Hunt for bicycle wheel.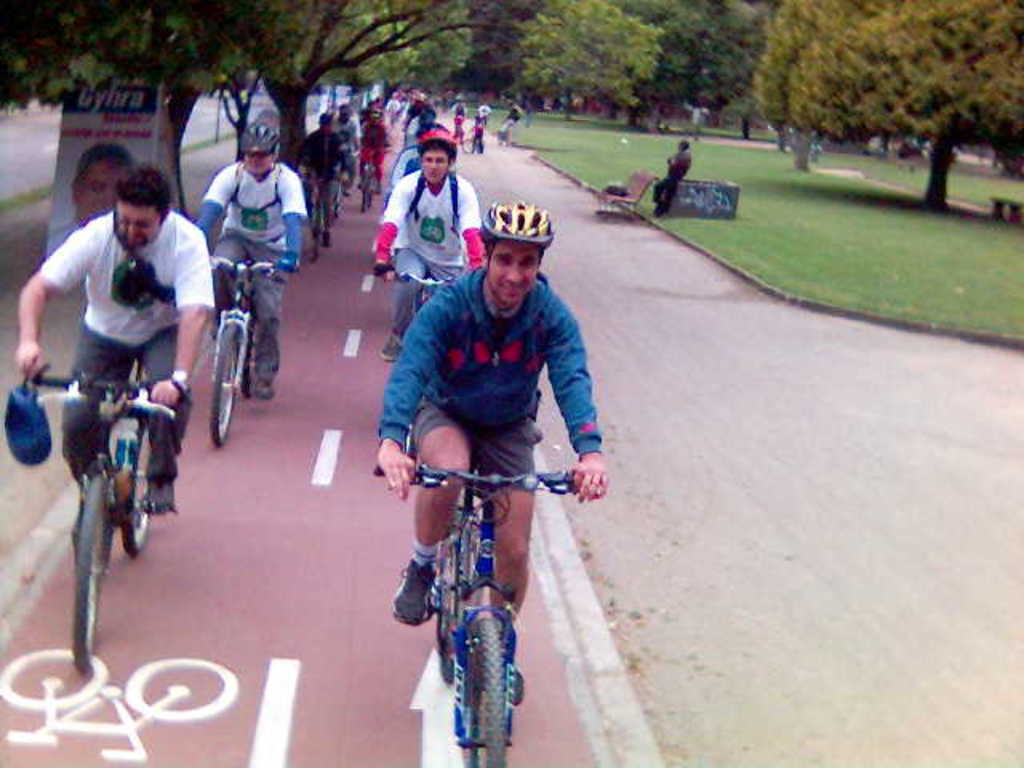
Hunted down at select_region(131, 651, 237, 720).
